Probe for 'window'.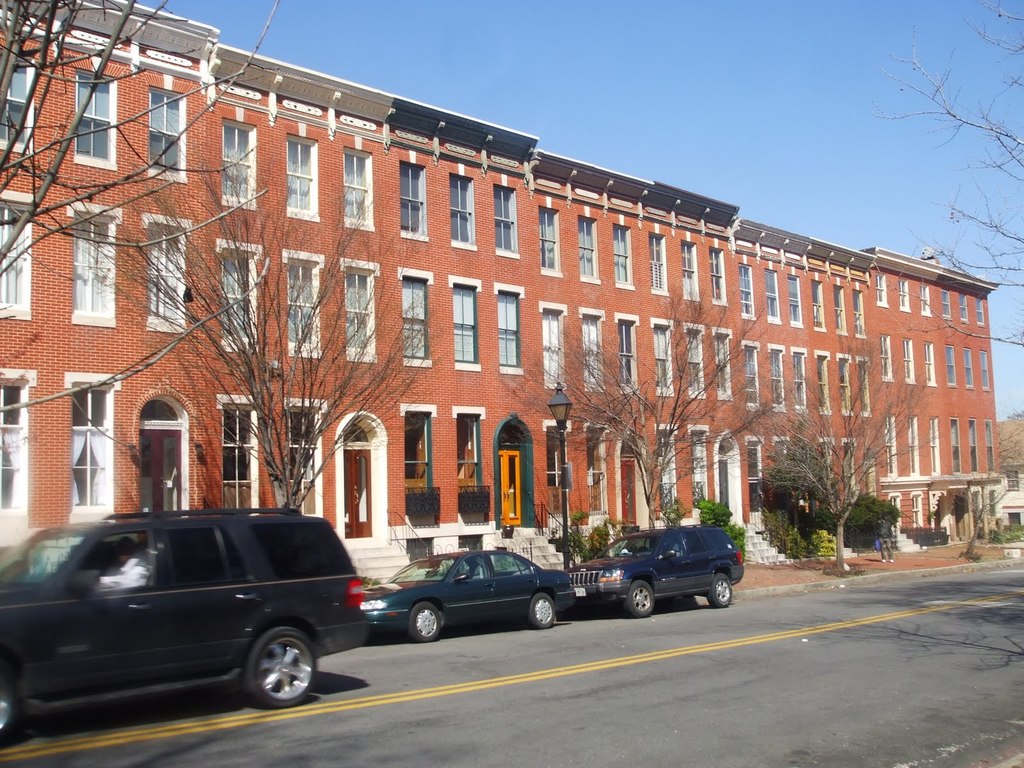
Probe result: [858, 364, 868, 417].
